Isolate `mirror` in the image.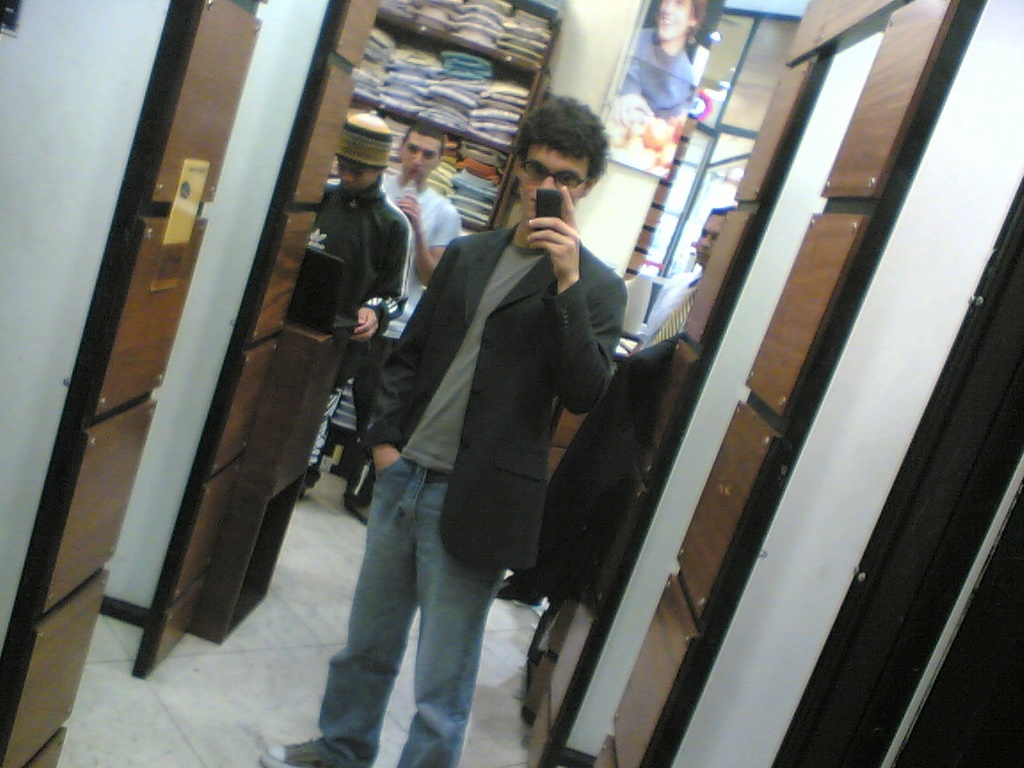
Isolated region: Rect(0, 0, 1023, 767).
